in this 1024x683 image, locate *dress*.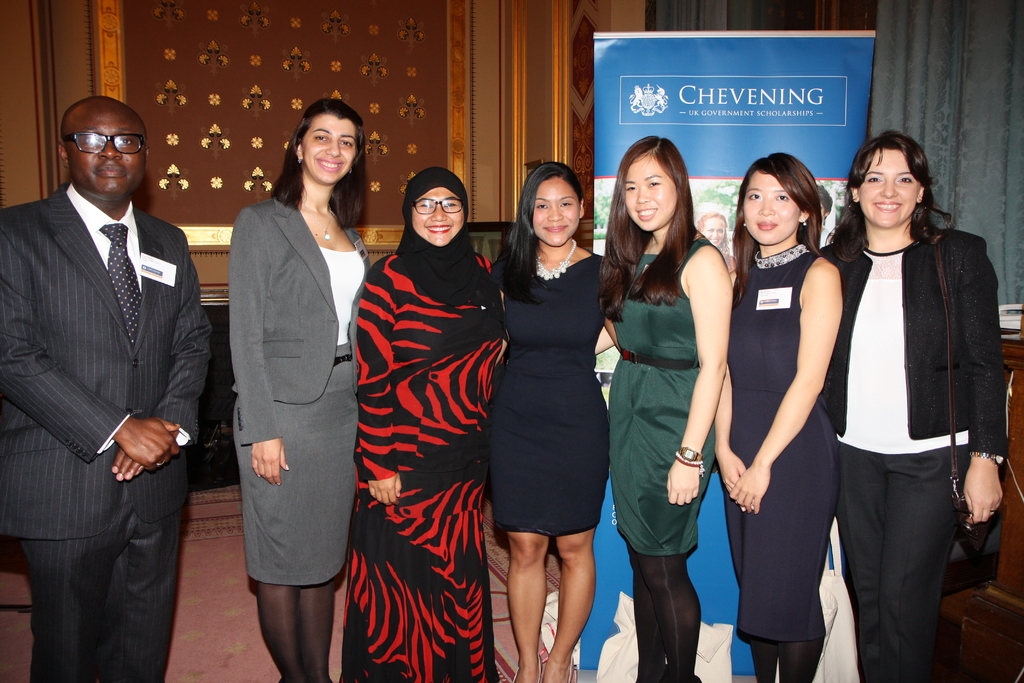
Bounding box: 491/238/612/545.
